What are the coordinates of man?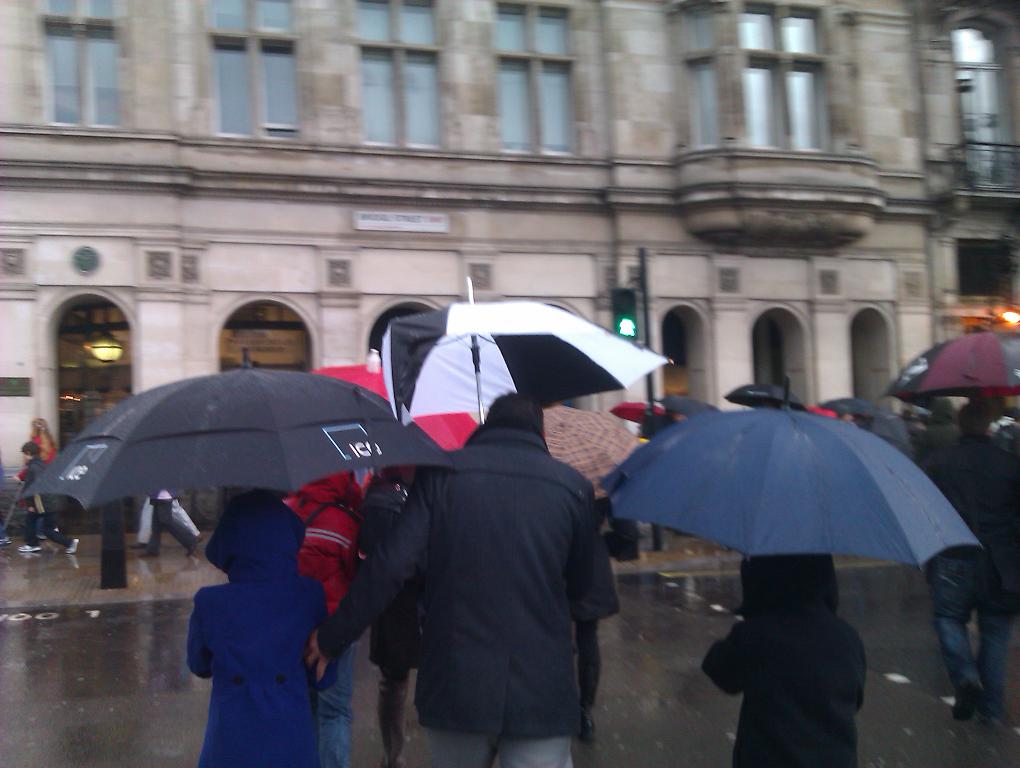
bbox(143, 488, 198, 556).
